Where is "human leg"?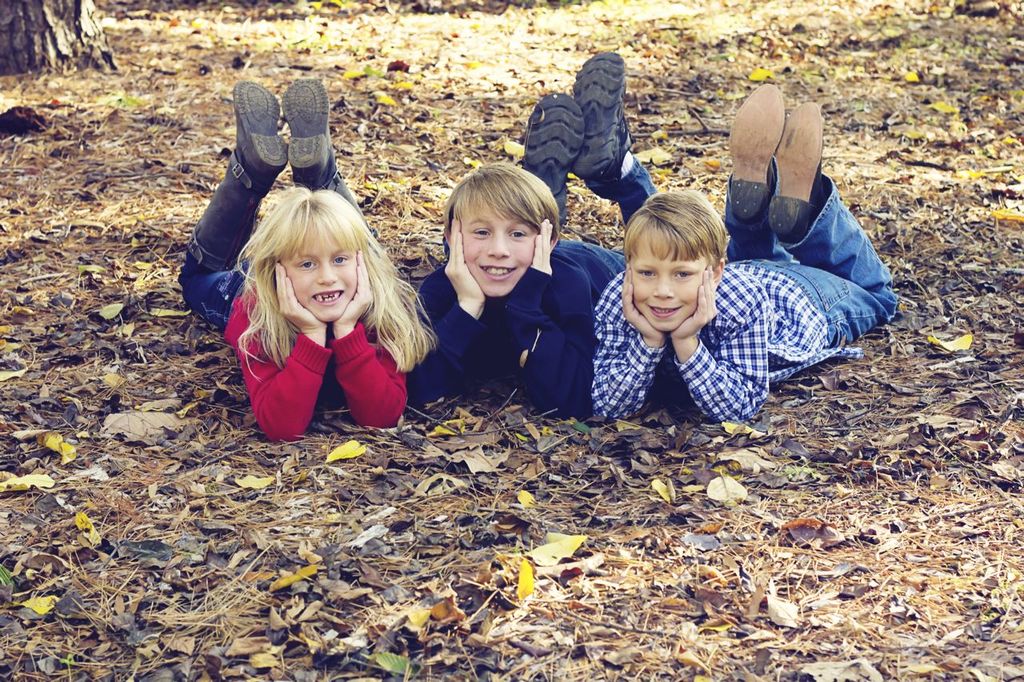
x1=283 y1=70 x2=369 y2=236.
